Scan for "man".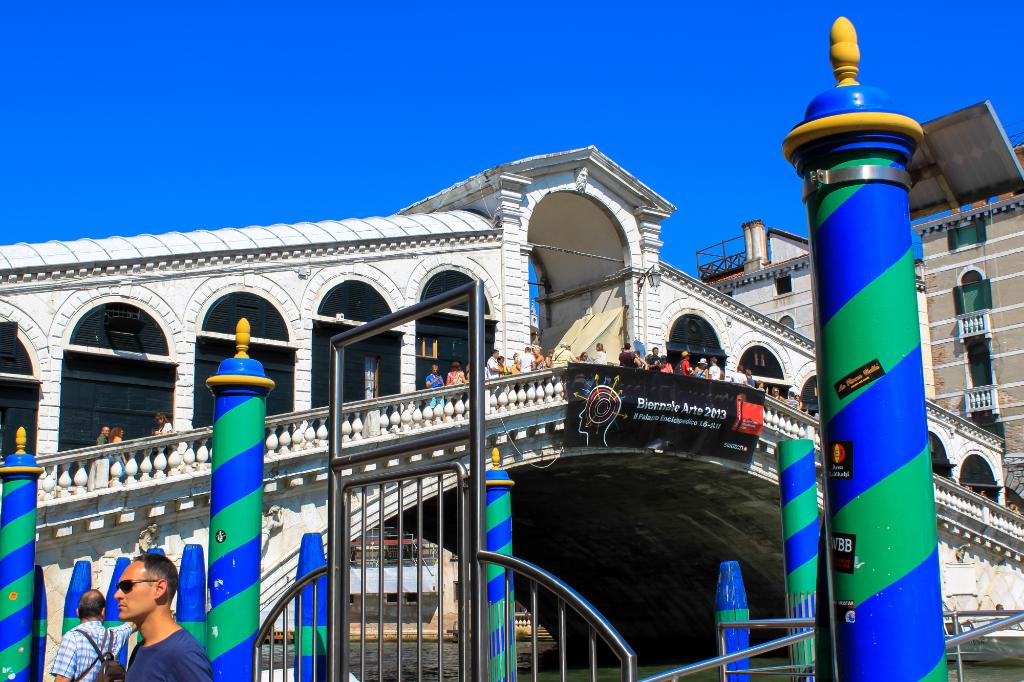
Scan result: [x1=646, y1=347, x2=664, y2=369].
